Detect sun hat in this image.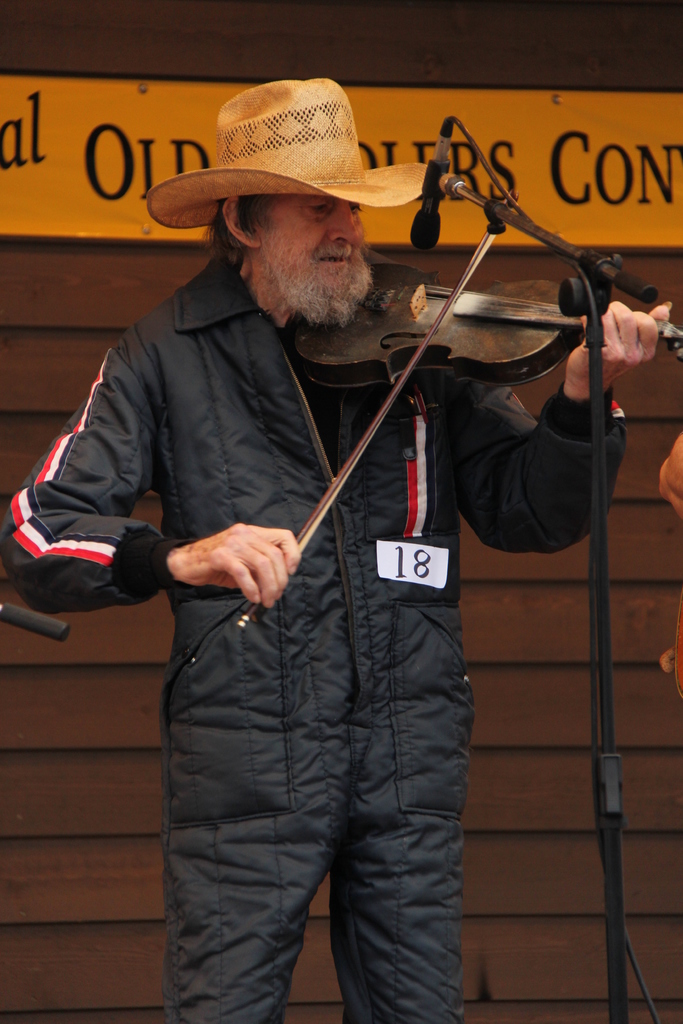
Detection: 149:76:430:251.
